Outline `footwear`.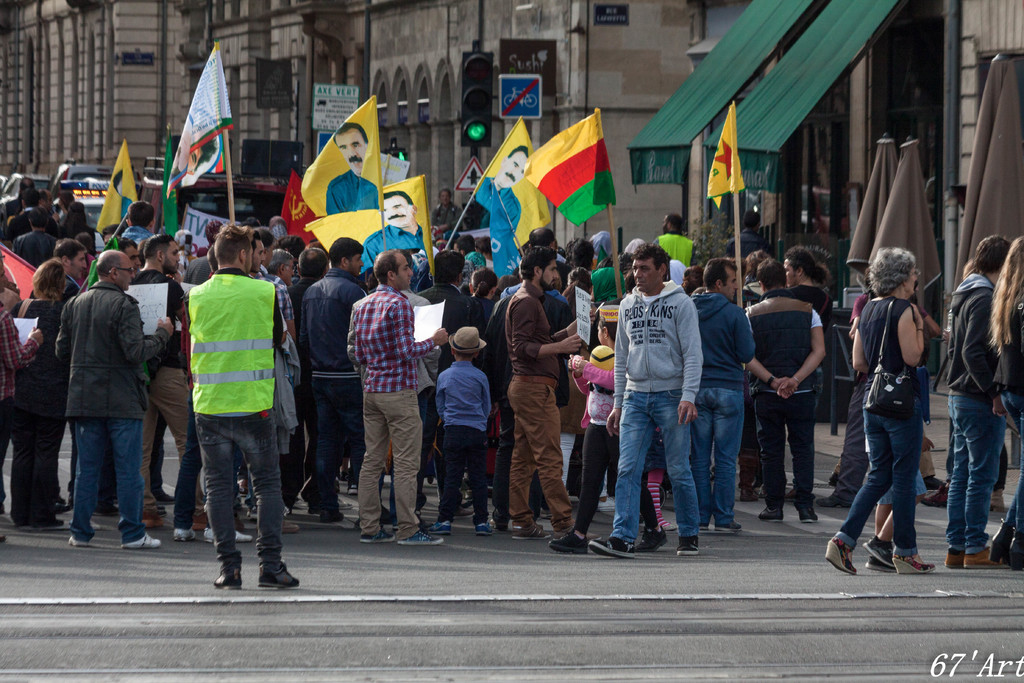
Outline: left=172, top=520, right=196, bottom=544.
